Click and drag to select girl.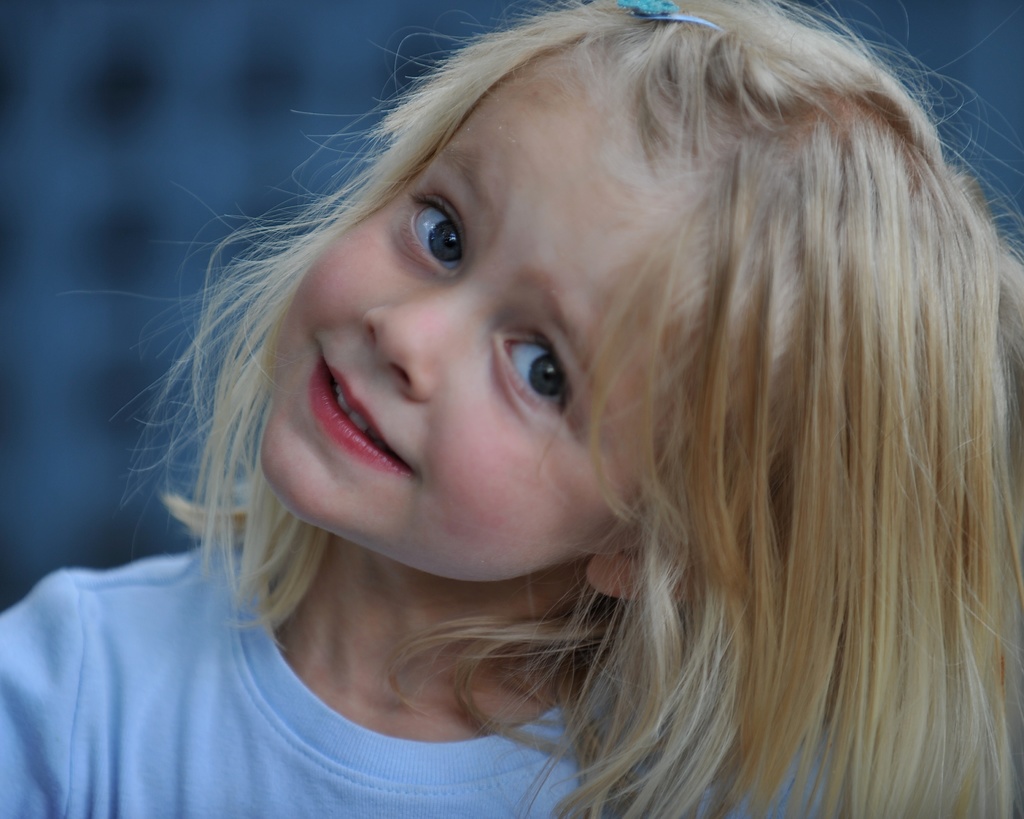
Selection: 2 0 1023 818.
